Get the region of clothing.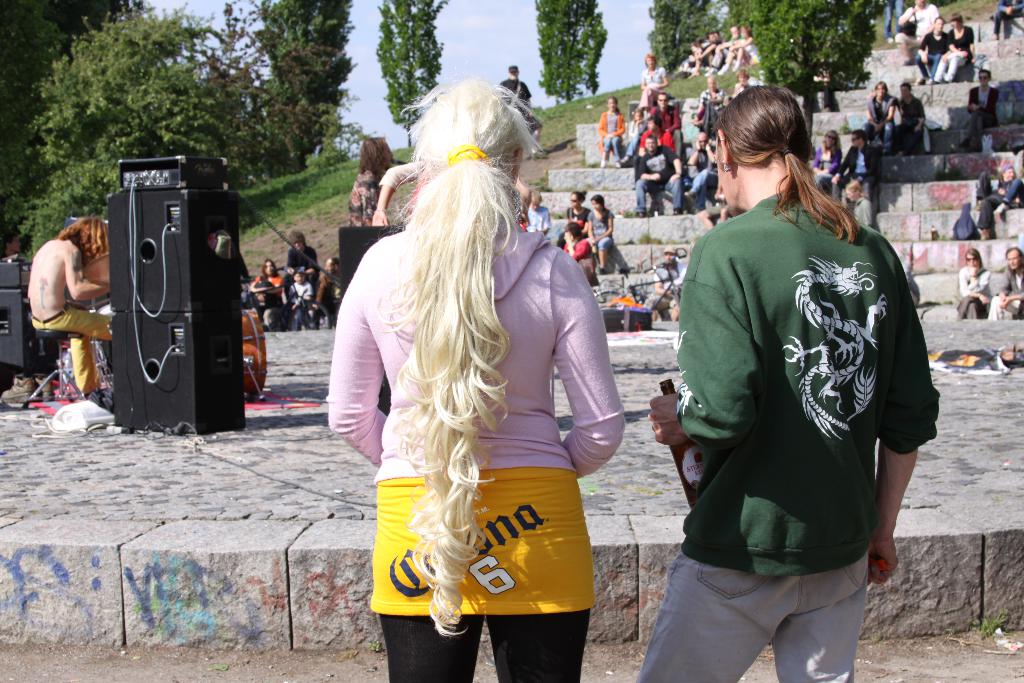
932,26,976,86.
